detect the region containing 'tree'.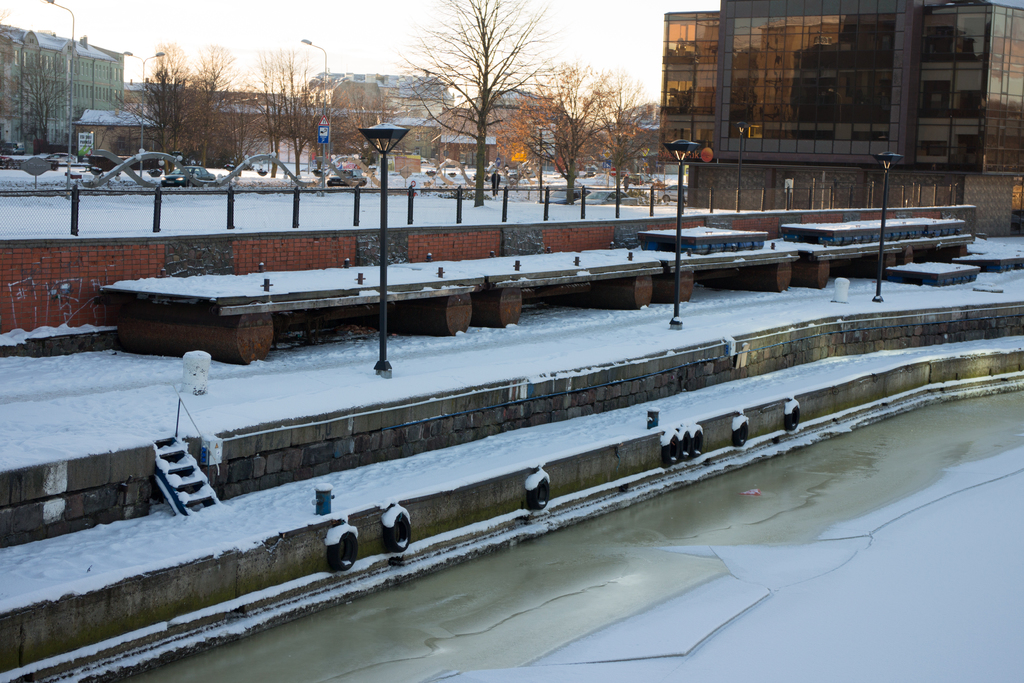
(left=113, top=42, right=204, bottom=173).
